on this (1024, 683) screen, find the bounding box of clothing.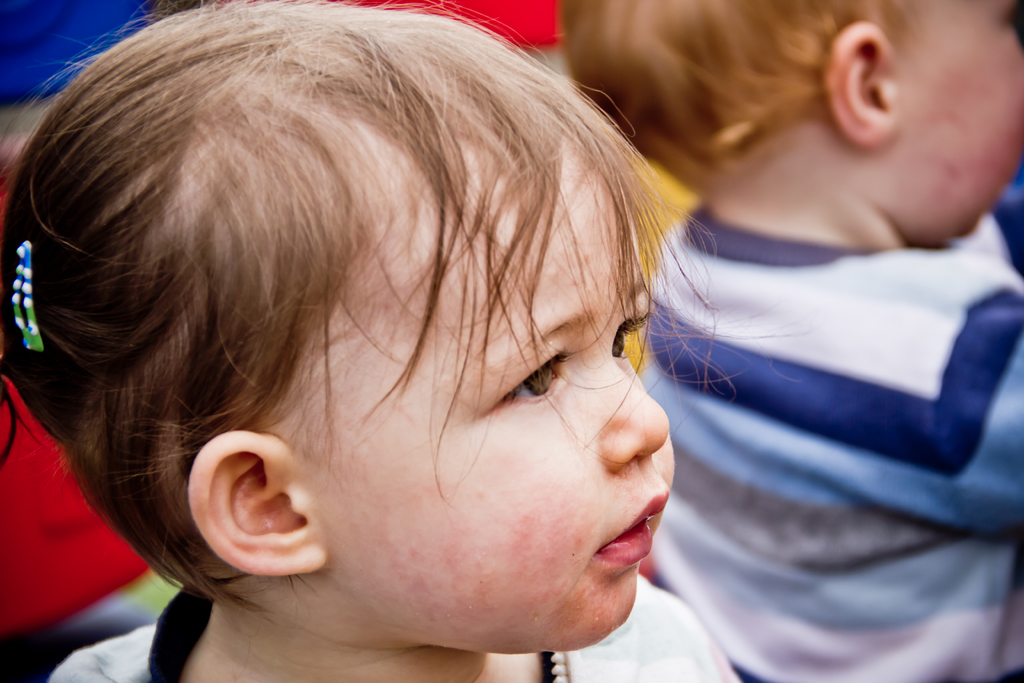
Bounding box: (left=44, top=569, right=747, bottom=682).
